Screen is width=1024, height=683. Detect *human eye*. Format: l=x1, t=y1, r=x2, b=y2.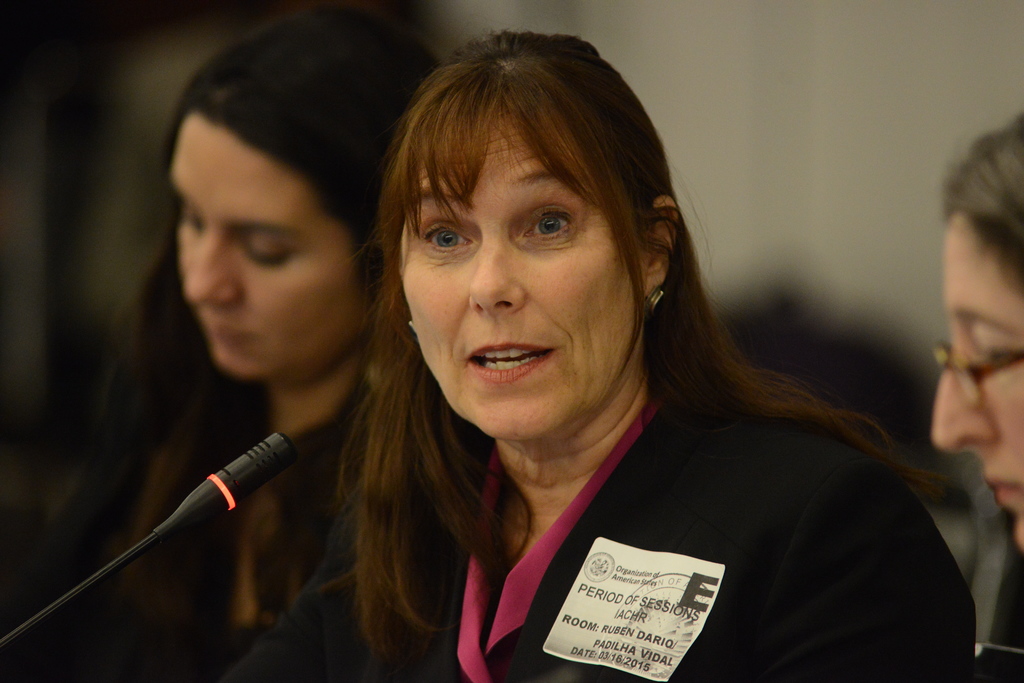
l=180, t=204, r=204, b=229.
